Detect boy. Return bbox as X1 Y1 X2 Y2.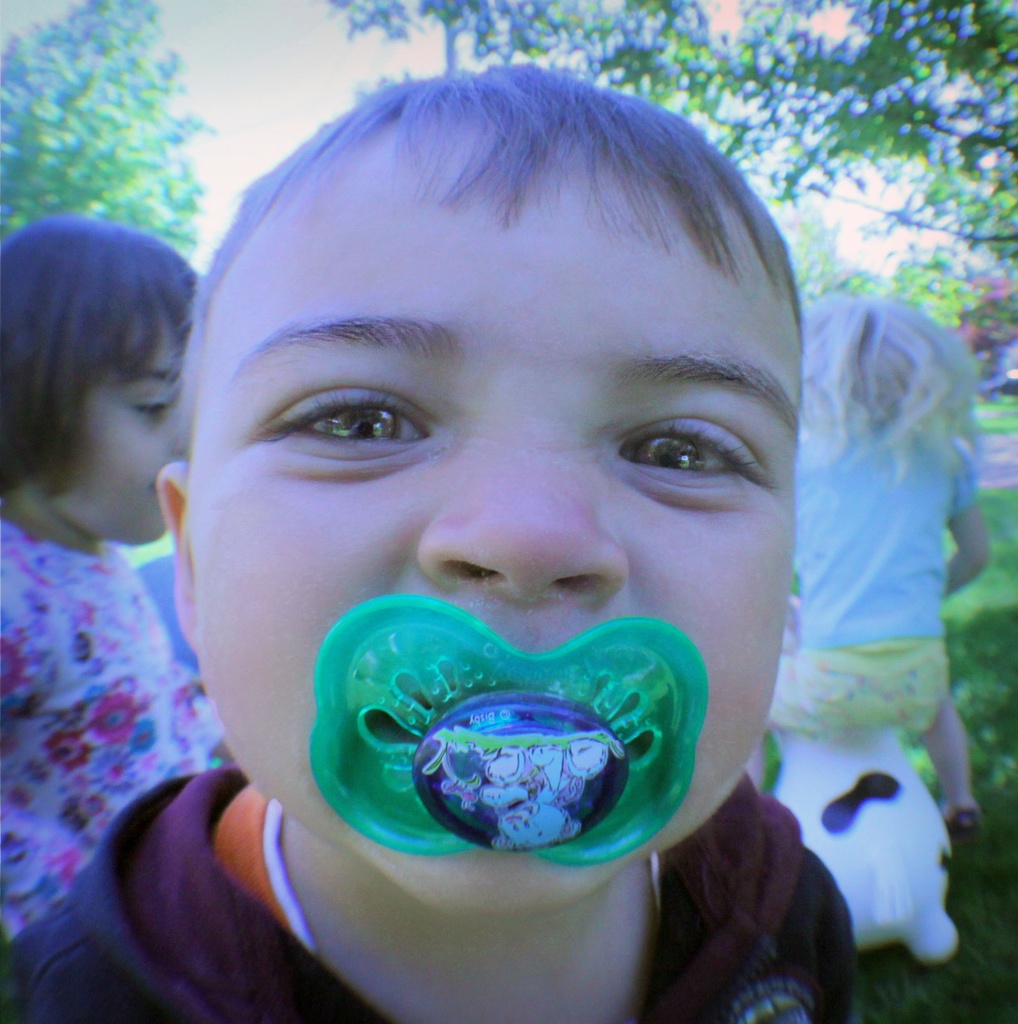
0 59 872 1023.
